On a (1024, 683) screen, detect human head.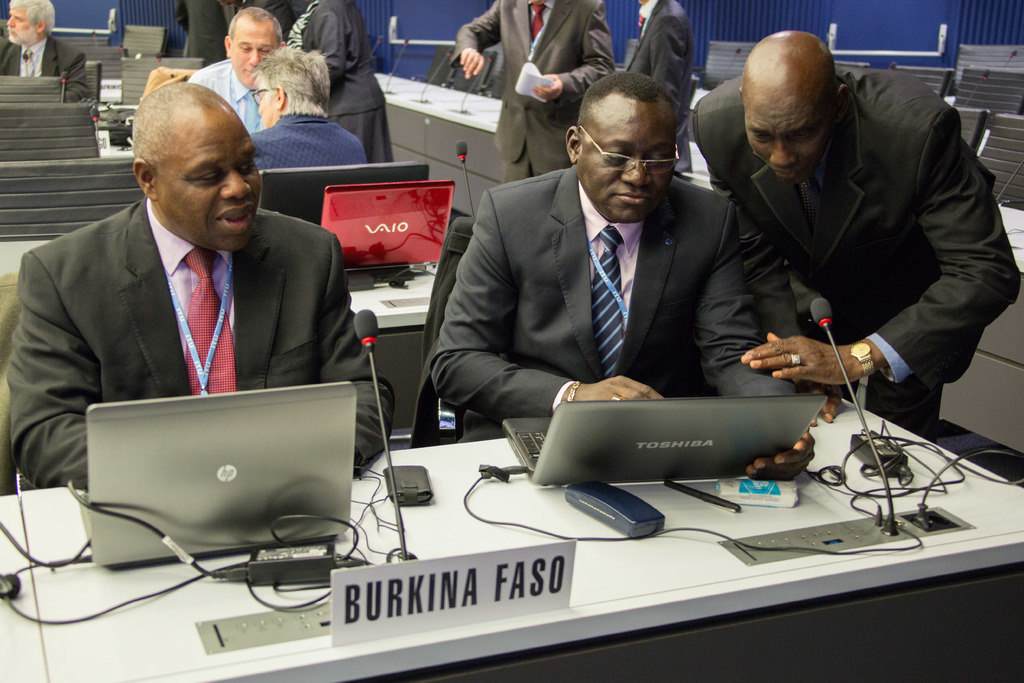
box=[564, 72, 677, 223].
